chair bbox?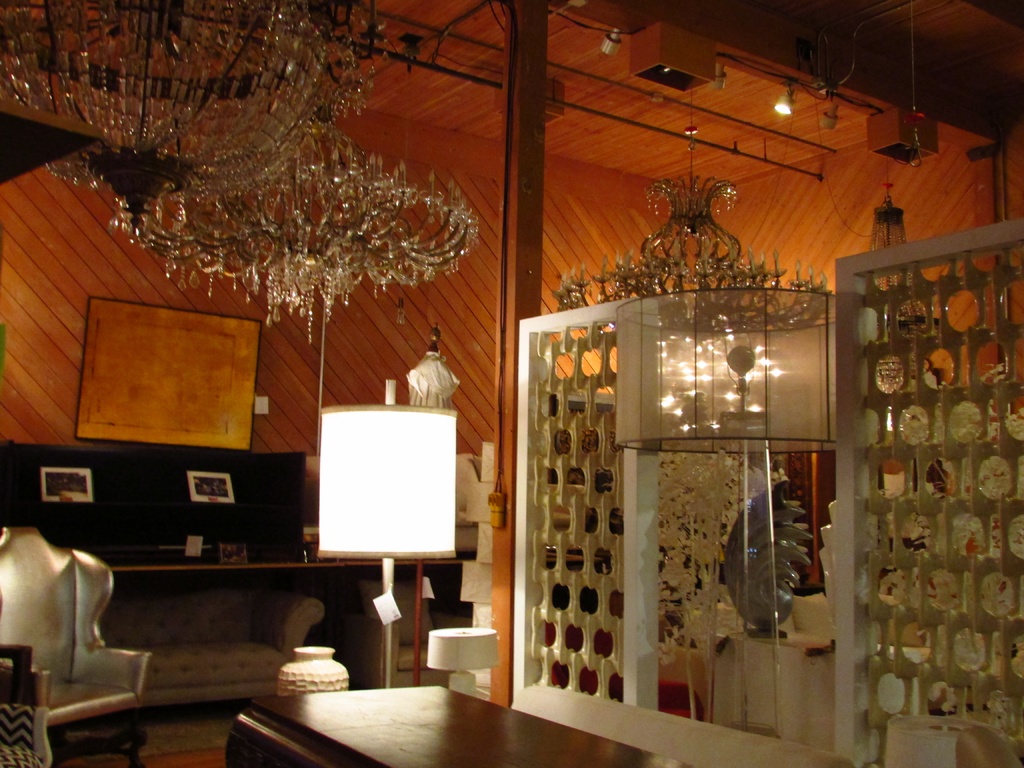
(949,728,1023,767)
